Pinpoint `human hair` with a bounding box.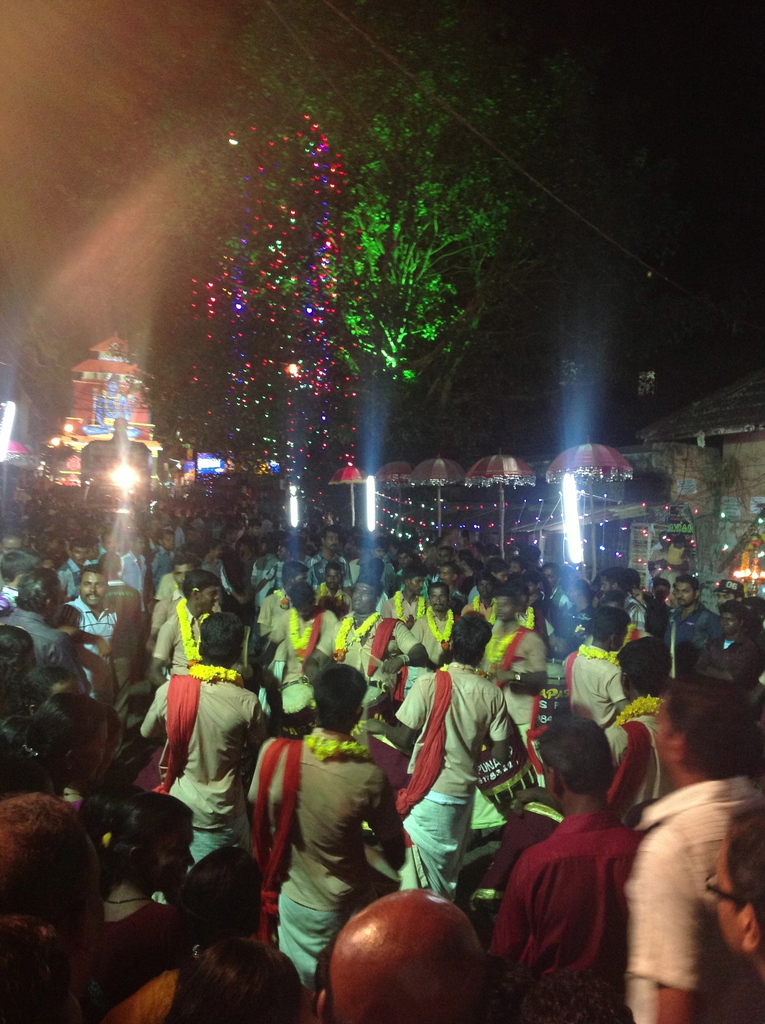
bbox(526, 570, 541, 588).
